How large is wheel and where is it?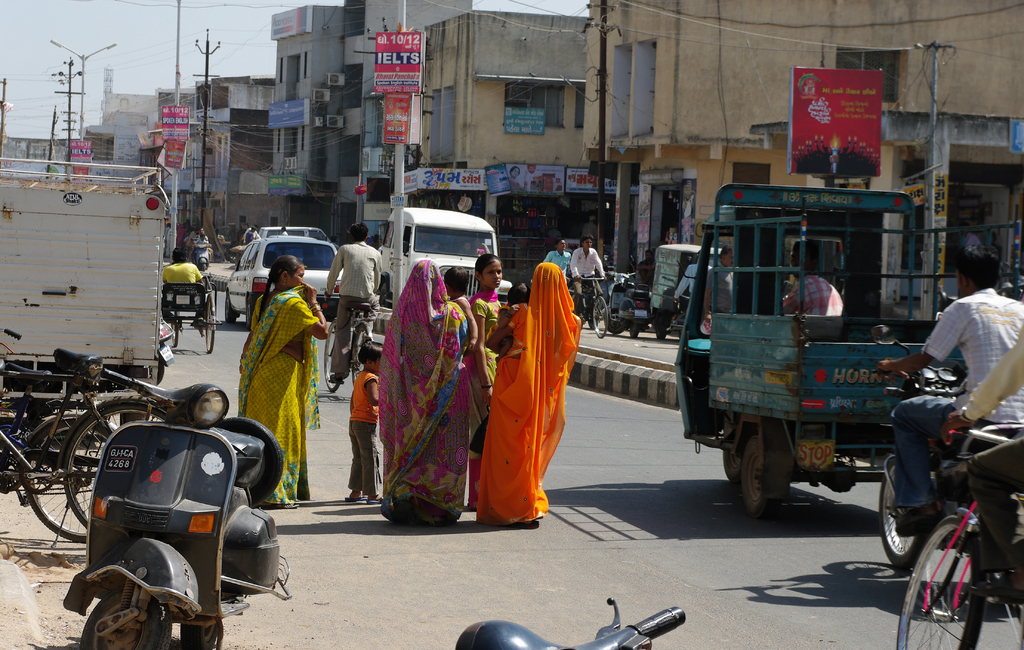
Bounding box: <box>737,430,801,516</box>.
